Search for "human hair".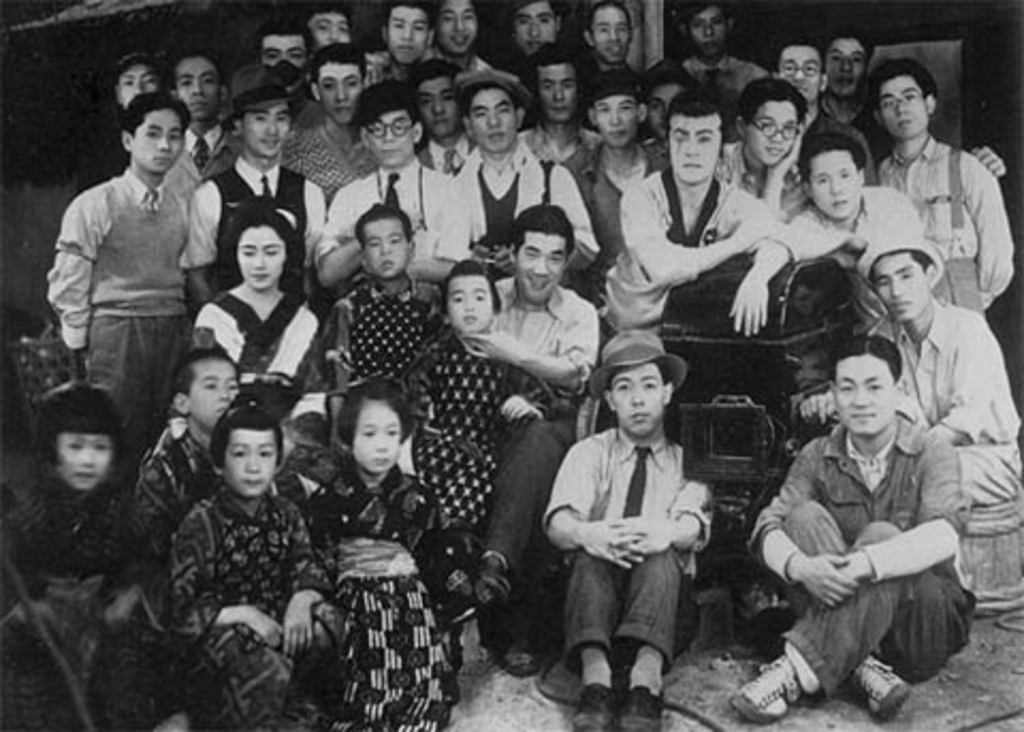
Found at select_region(437, 256, 503, 314).
